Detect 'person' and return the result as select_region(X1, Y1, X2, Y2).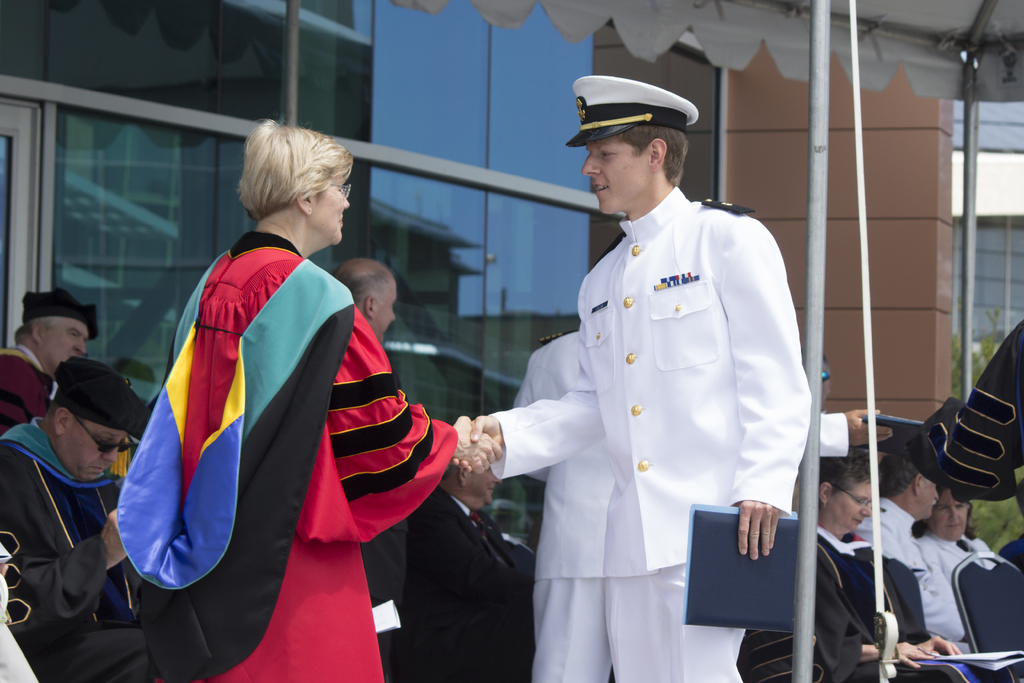
select_region(819, 441, 953, 682).
